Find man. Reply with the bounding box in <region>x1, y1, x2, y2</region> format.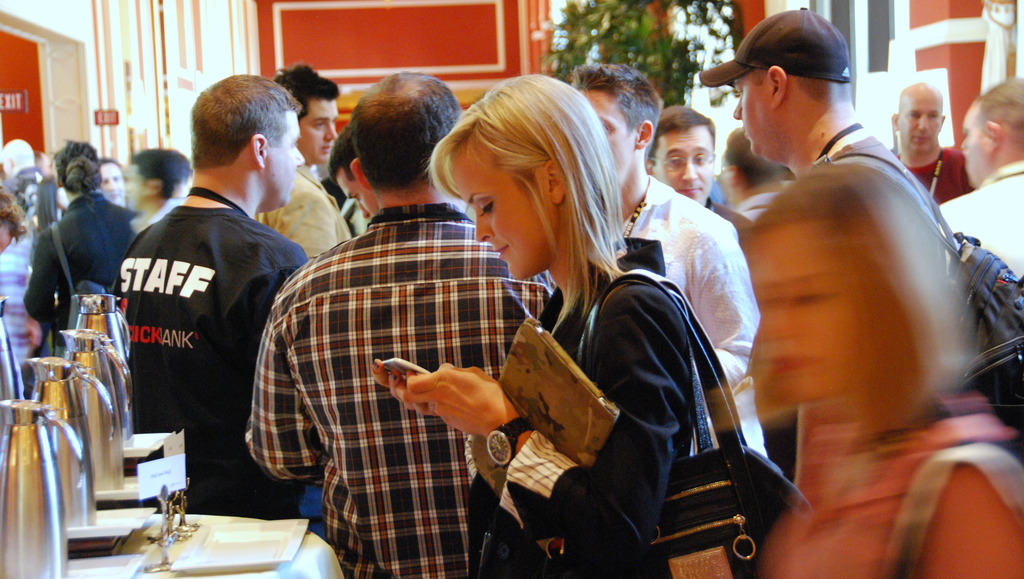
<region>568, 58, 785, 482</region>.
